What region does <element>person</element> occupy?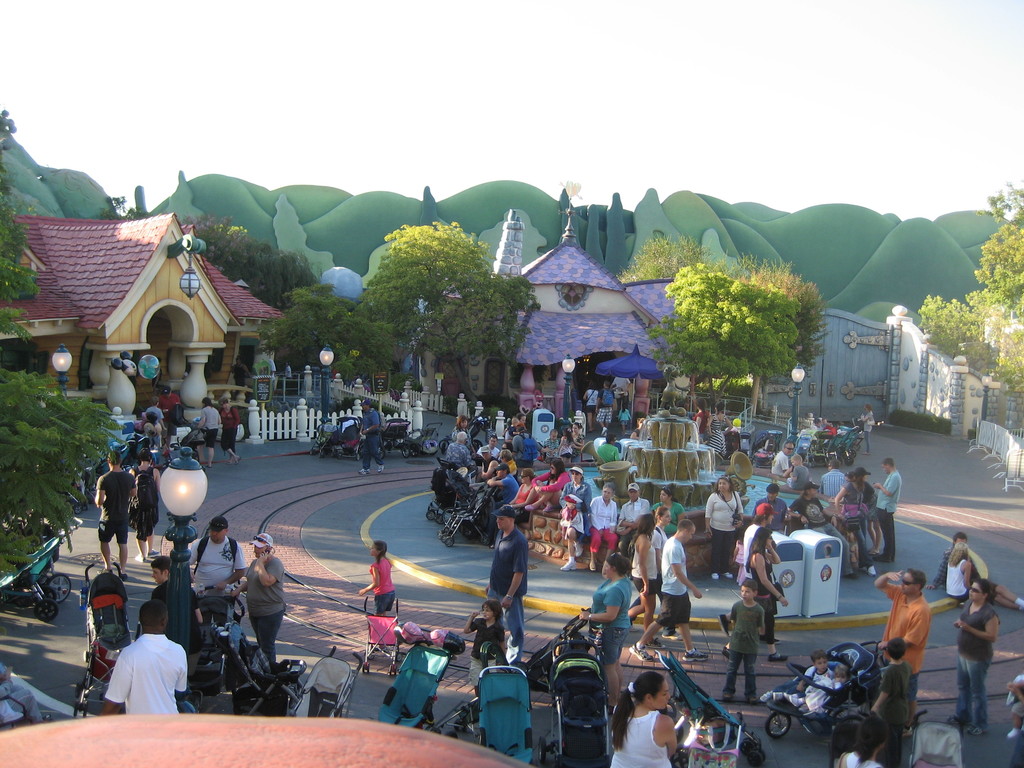
bbox(608, 668, 678, 767).
